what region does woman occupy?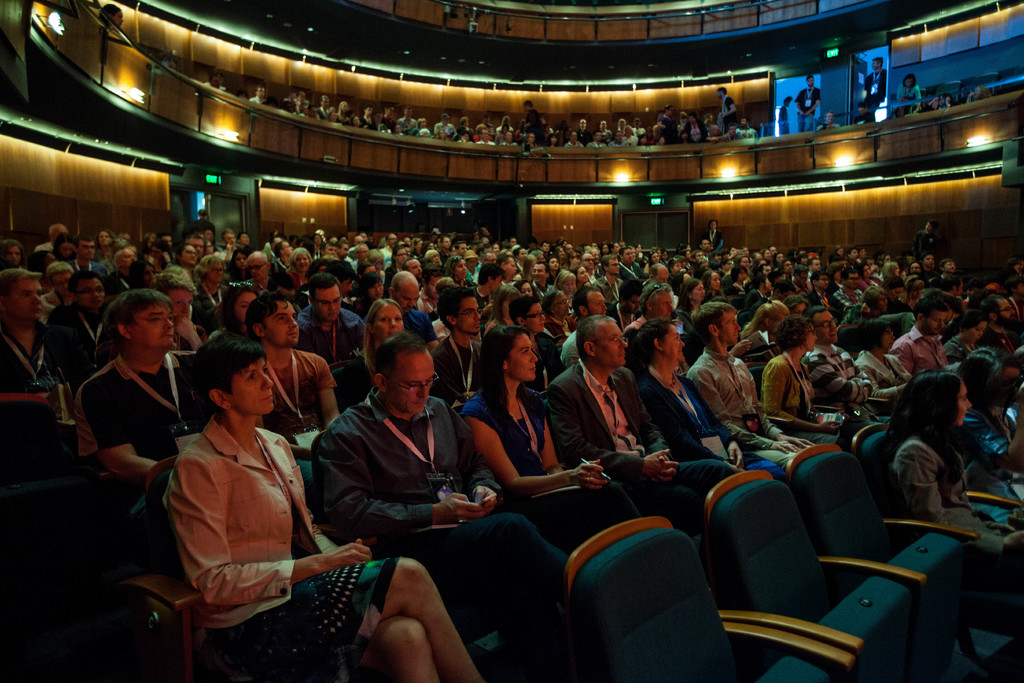
detection(0, 239, 33, 272).
